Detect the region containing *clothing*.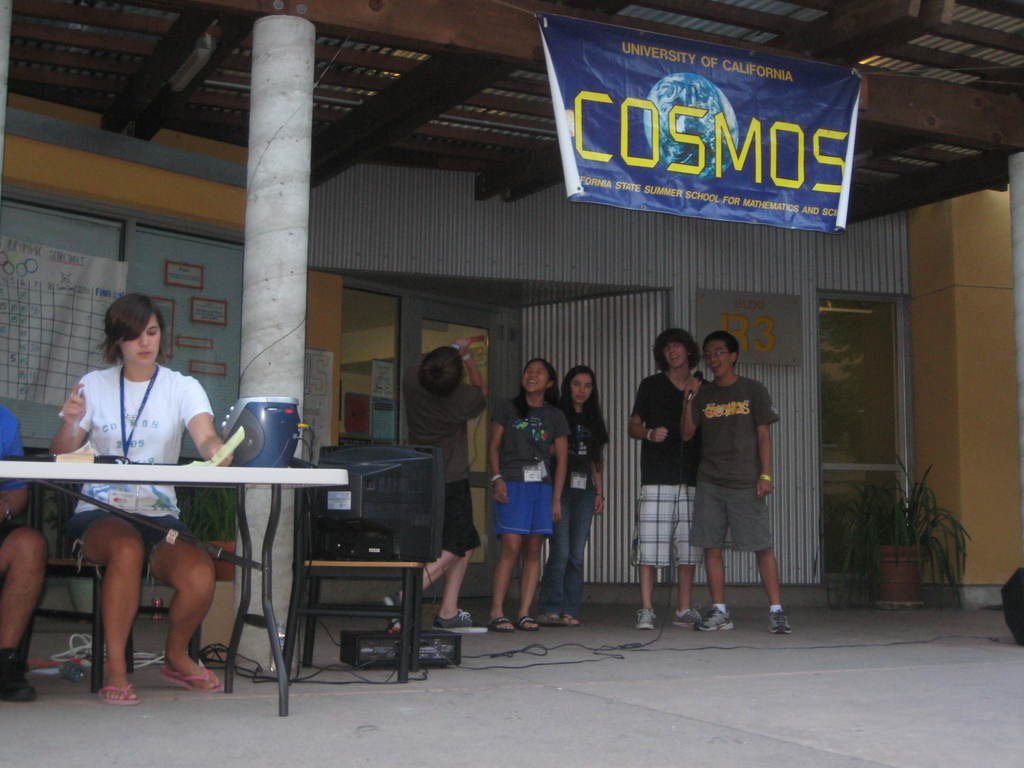
crop(548, 396, 613, 620).
